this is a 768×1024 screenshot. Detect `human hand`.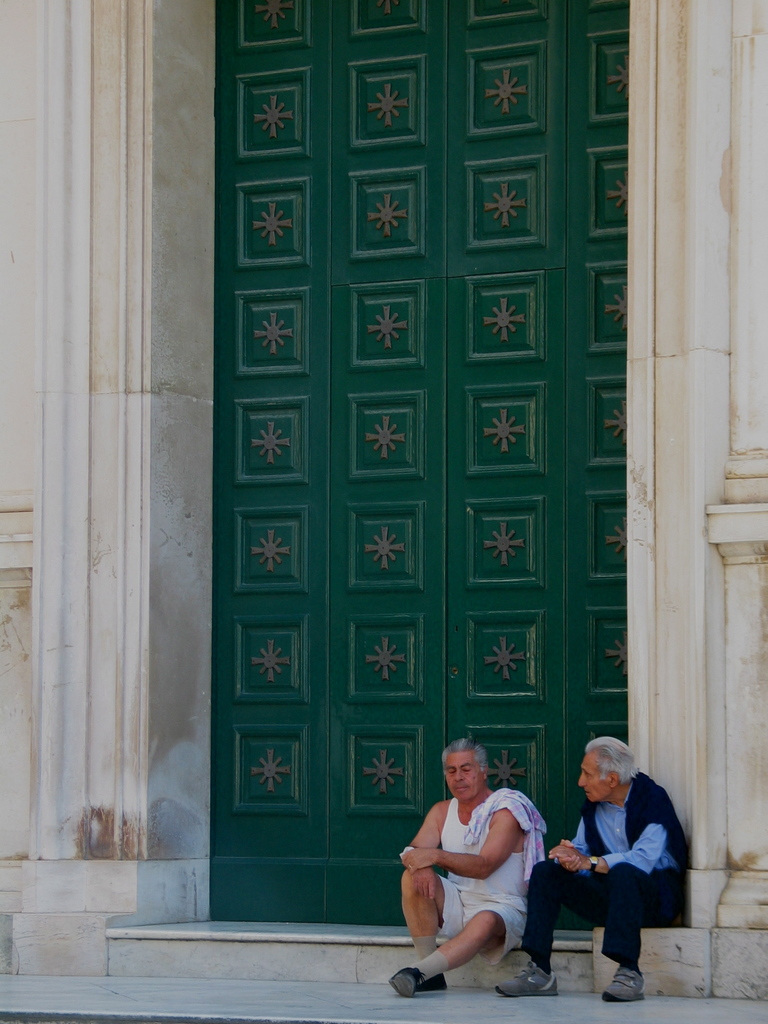
select_region(549, 842, 588, 868).
